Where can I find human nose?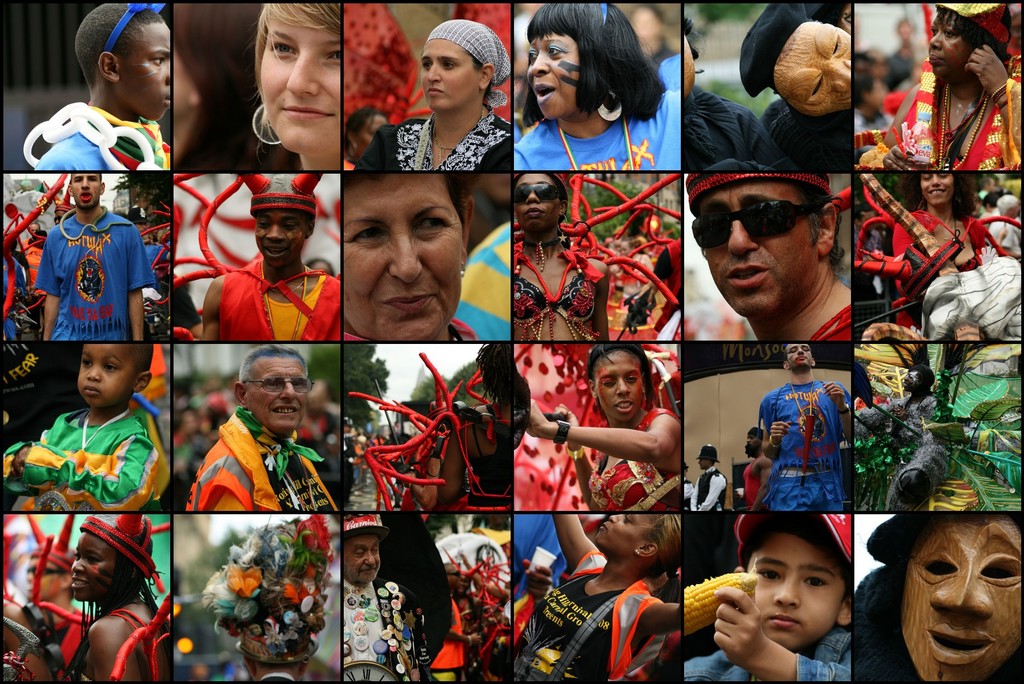
You can find it at bbox=[428, 65, 442, 82].
